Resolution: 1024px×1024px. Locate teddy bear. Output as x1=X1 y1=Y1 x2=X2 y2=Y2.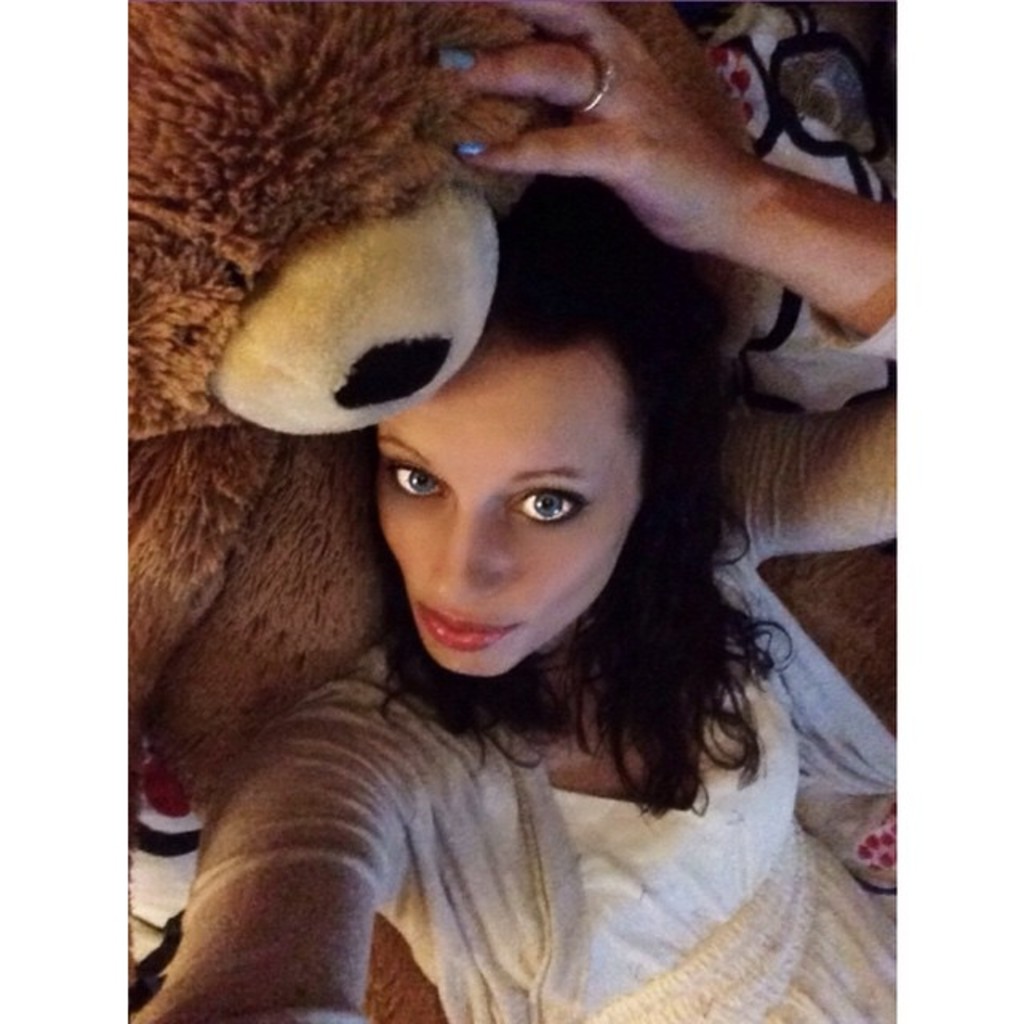
x1=118 y1=0 x2=750 y2=816.
